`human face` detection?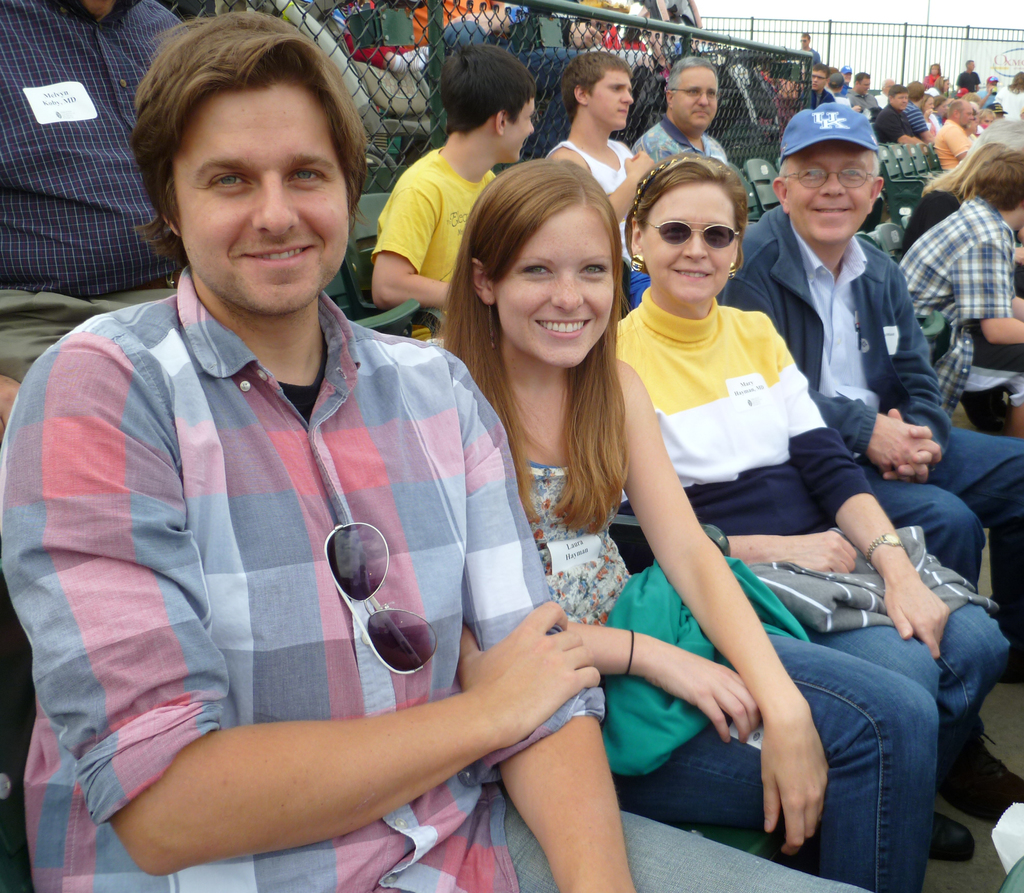
[958, 101, 973, 127]
